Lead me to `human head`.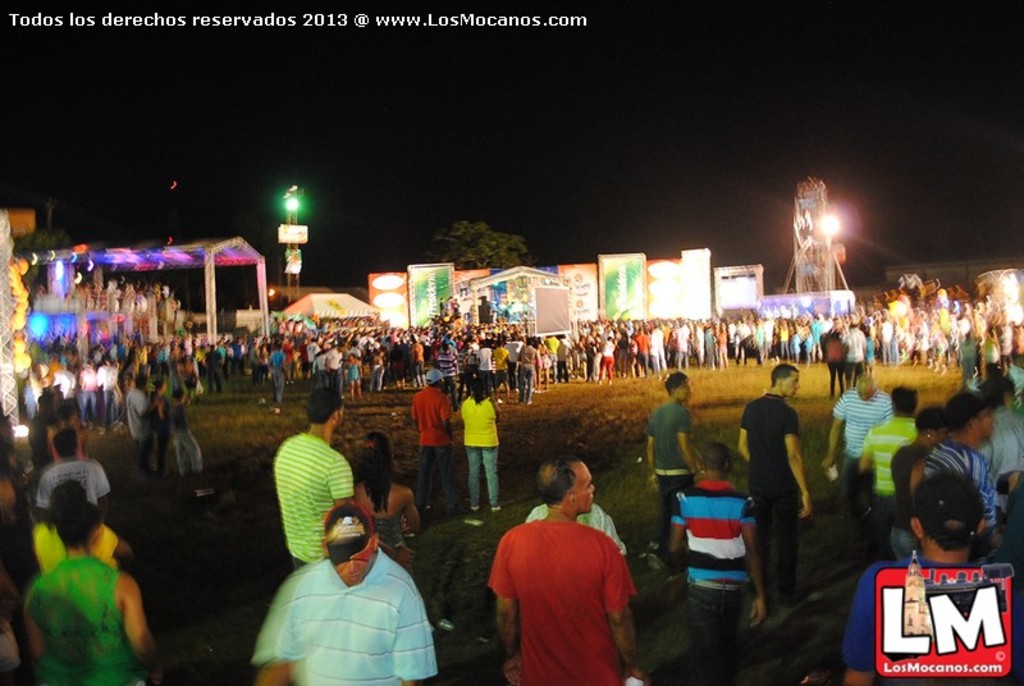
Lead to [1000,375,1015,401].
